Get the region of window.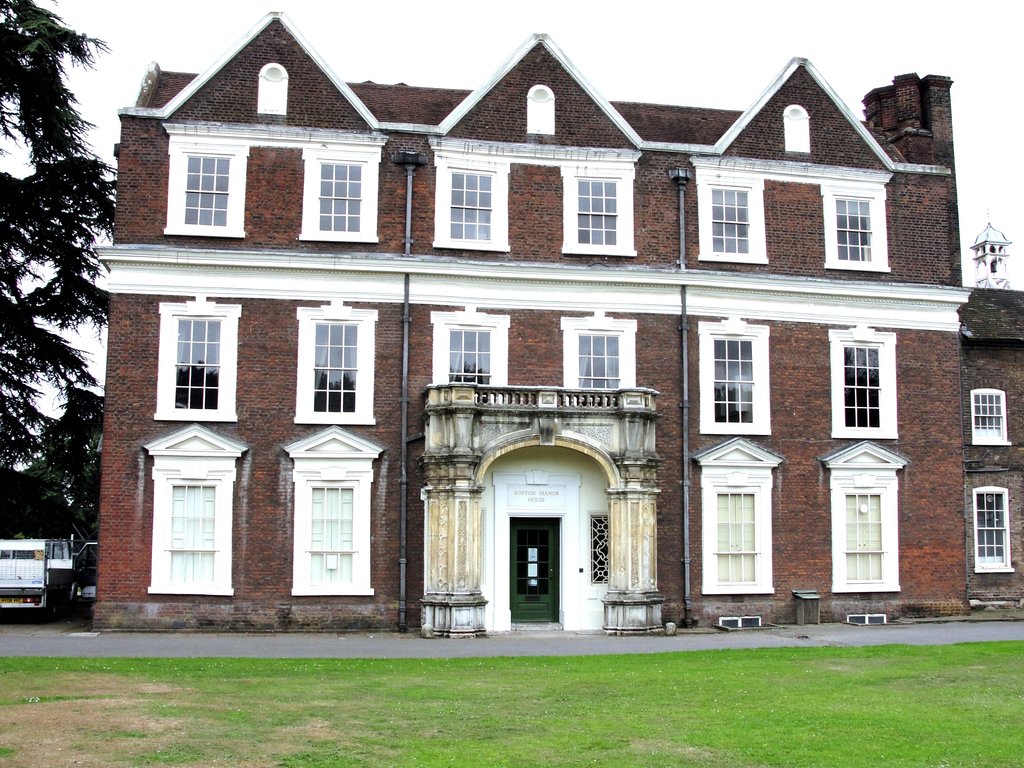
<region>281, 425, 384, 593</region>.
